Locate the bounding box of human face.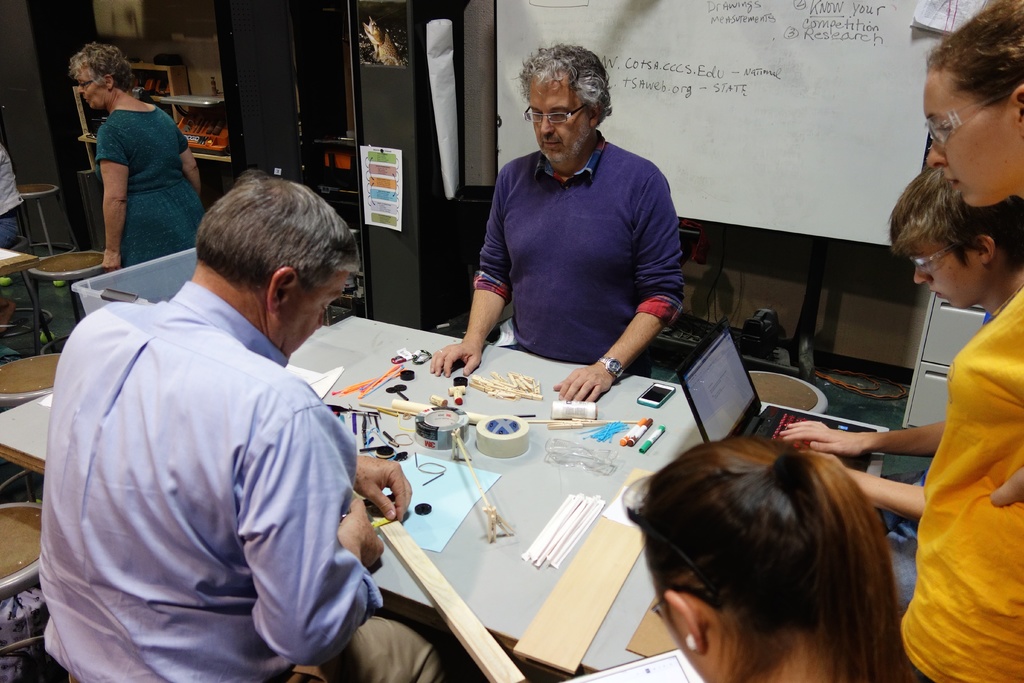
Bounding box: left=77, top=68, right=105, bottom=109.
